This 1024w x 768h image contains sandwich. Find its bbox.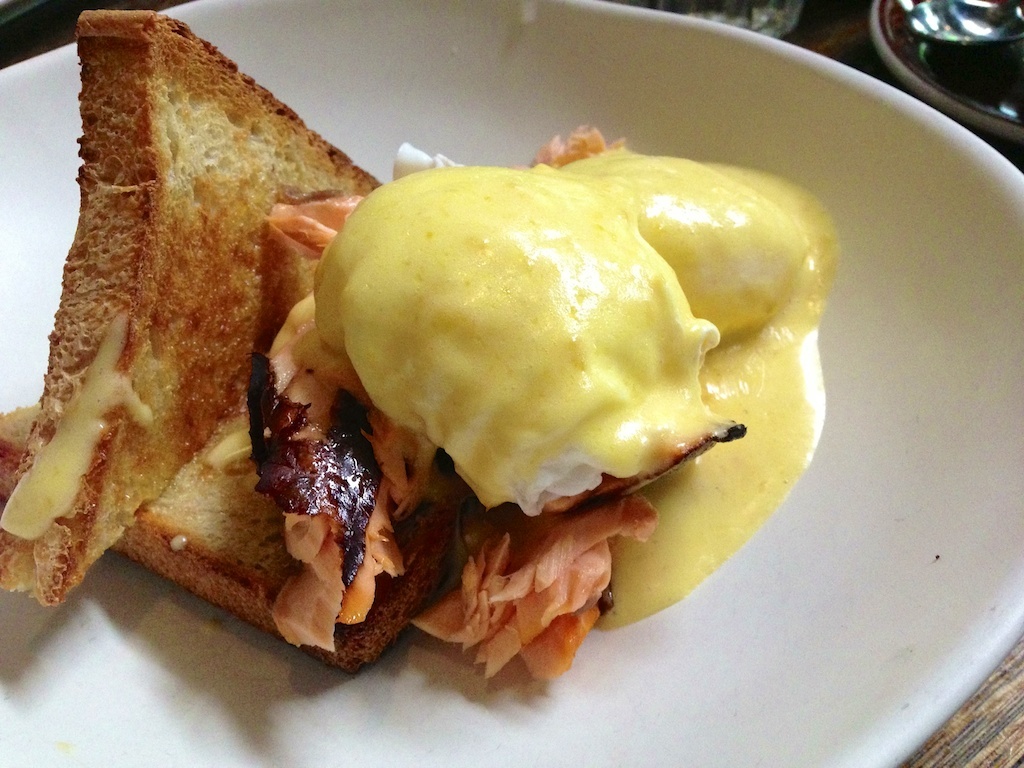
(x1=0, y1=8, x2=517, y2=674).
